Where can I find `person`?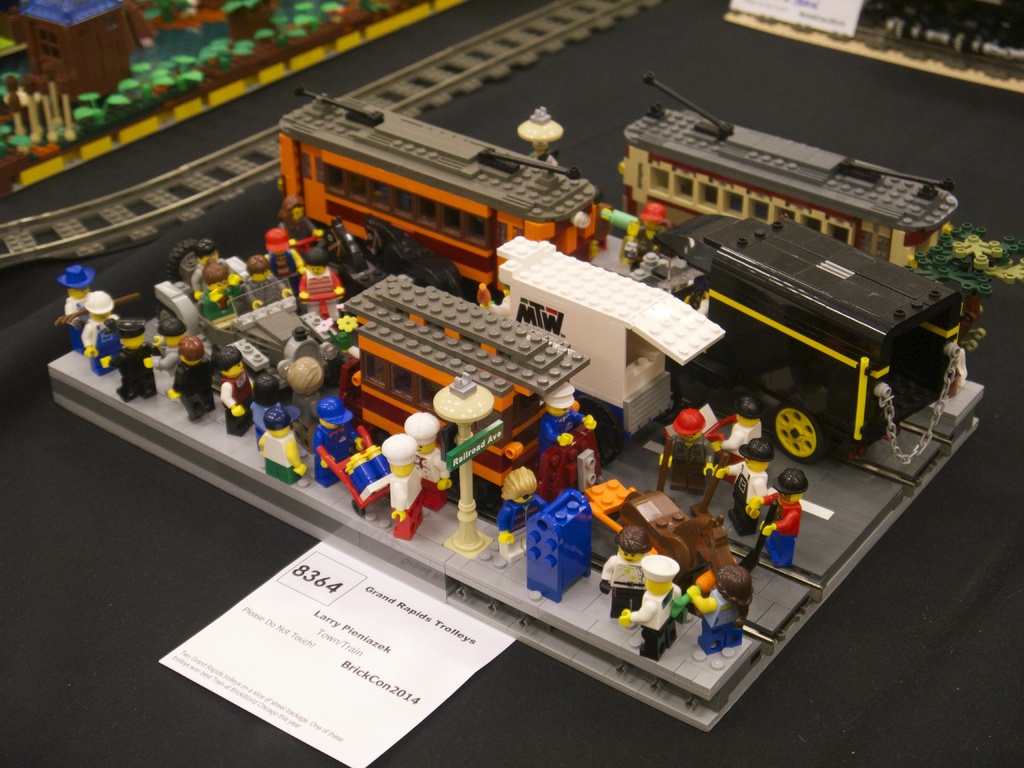
You can find it at x1=711, y1=393, x2=767, y2=479.
